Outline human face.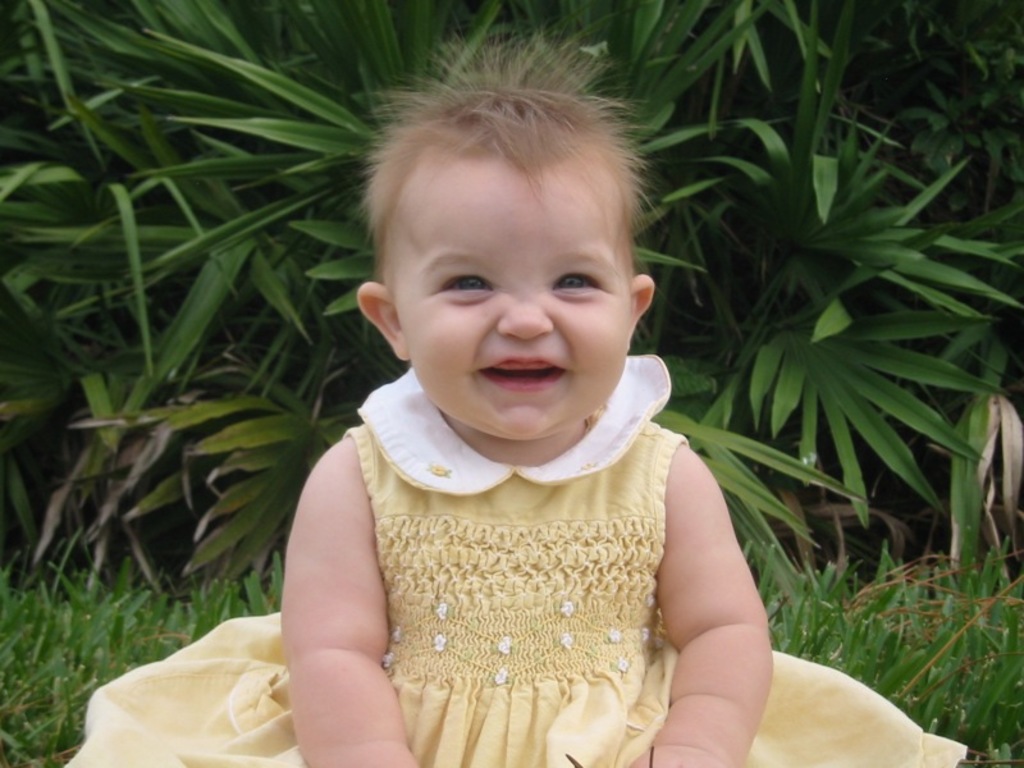
Outline: locate(392, 137, 634, 447).
